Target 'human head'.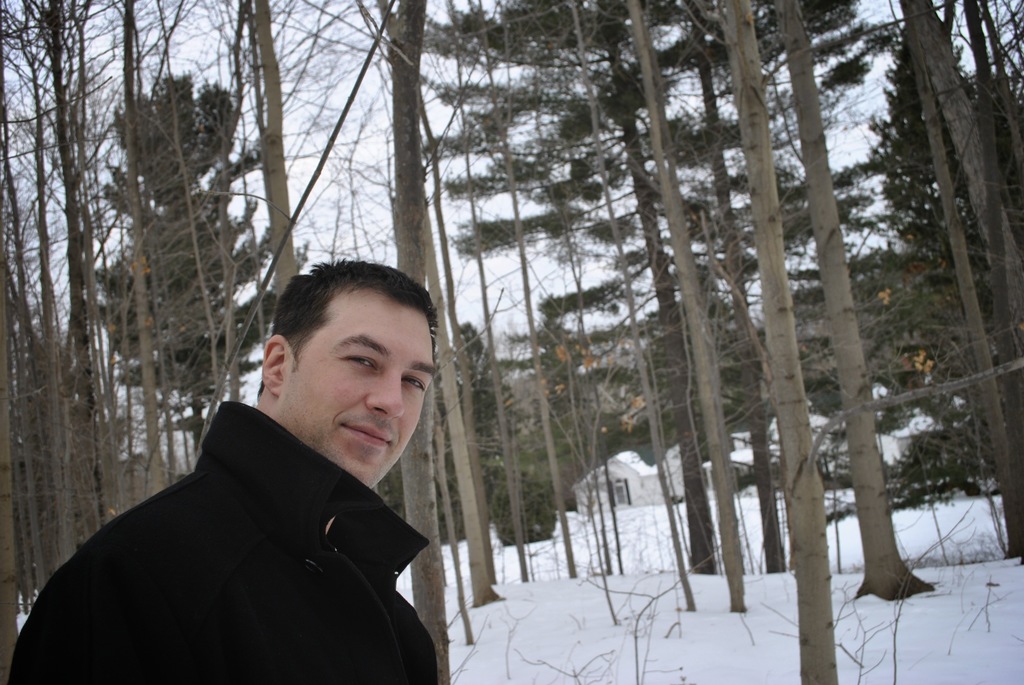
Target region: 270, 260, 433, 431.
